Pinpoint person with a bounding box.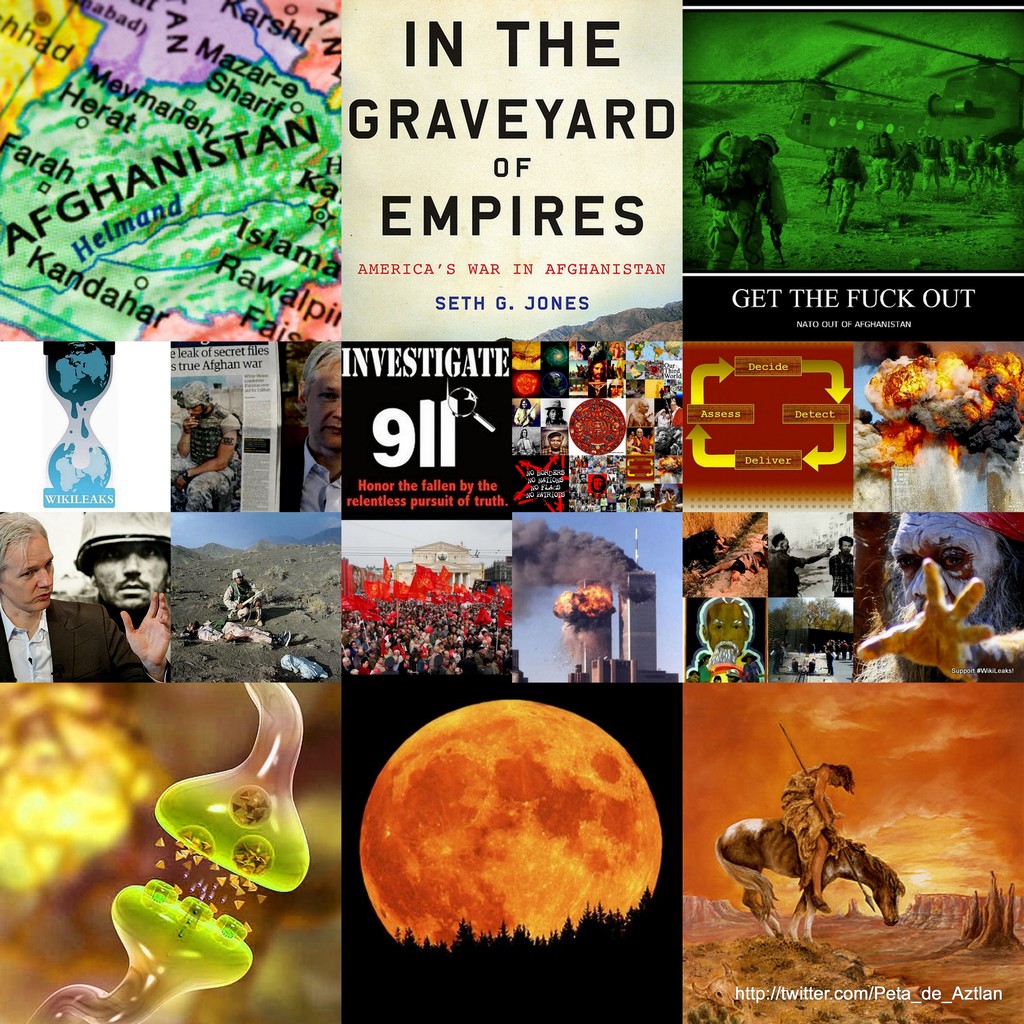
BBox(977, 149, 1000, 182).
